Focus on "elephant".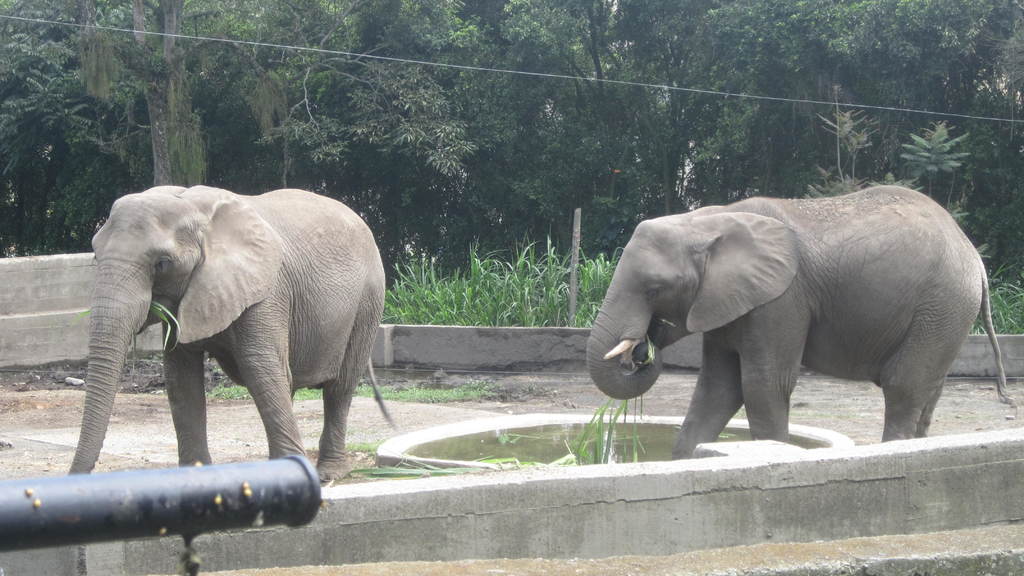
Focused at select_region(584, 186, 1015, 471).
